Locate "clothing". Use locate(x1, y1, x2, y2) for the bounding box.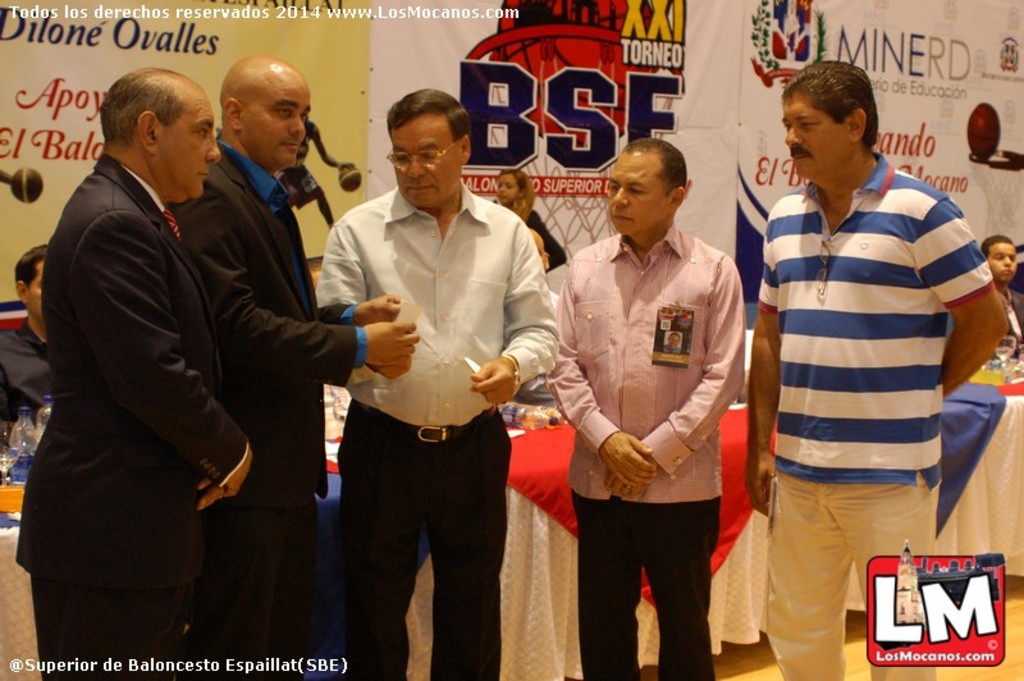
locate(751, 97, 993, 632).
